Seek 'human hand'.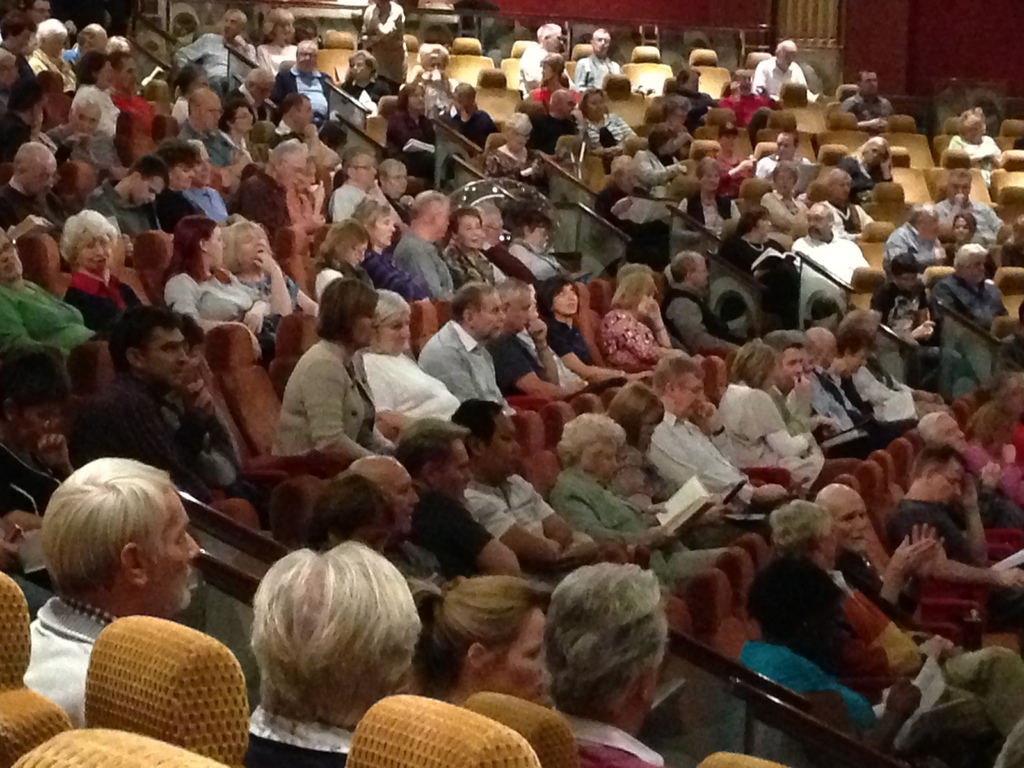
793,479,809,499.
